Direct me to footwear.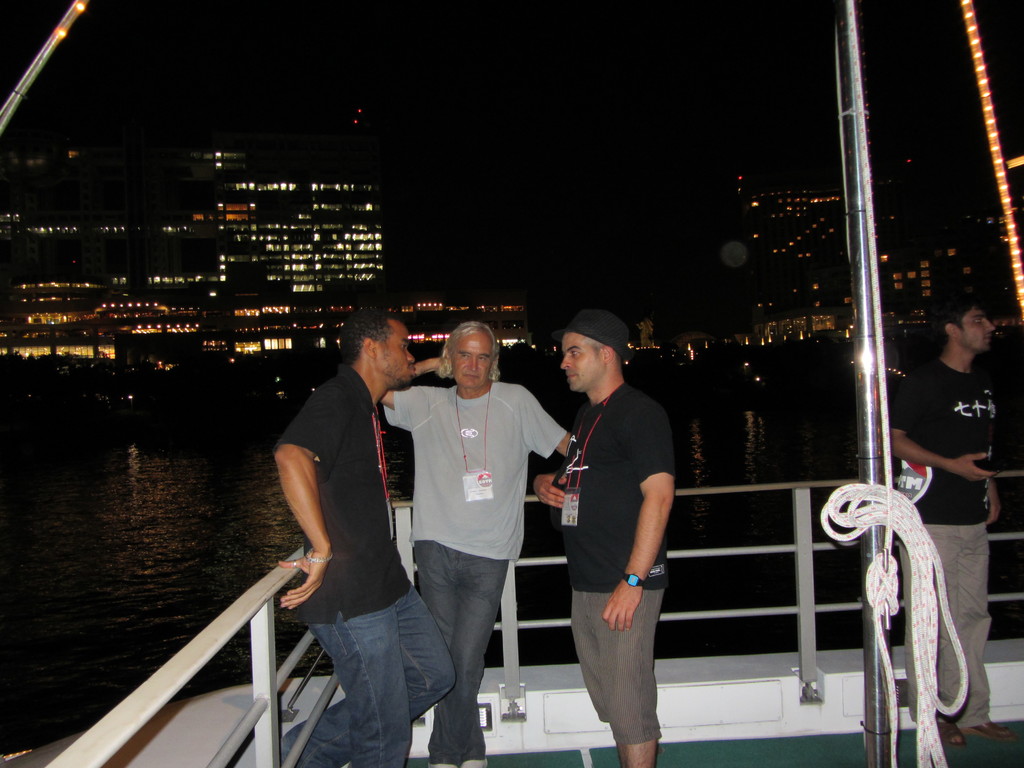
Direction: [437,763,454,767].
